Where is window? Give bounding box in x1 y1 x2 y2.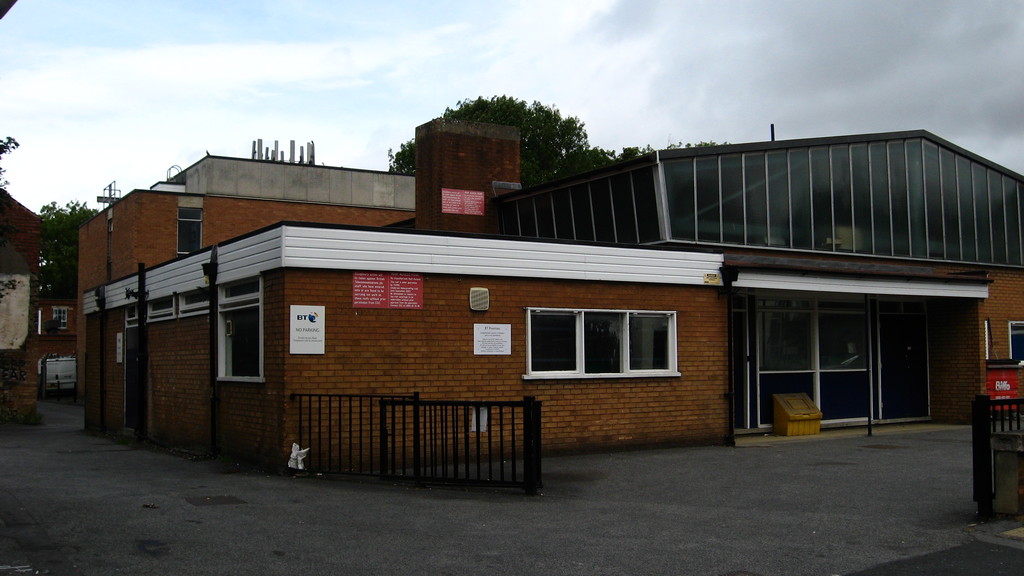
175 207 203 264.
